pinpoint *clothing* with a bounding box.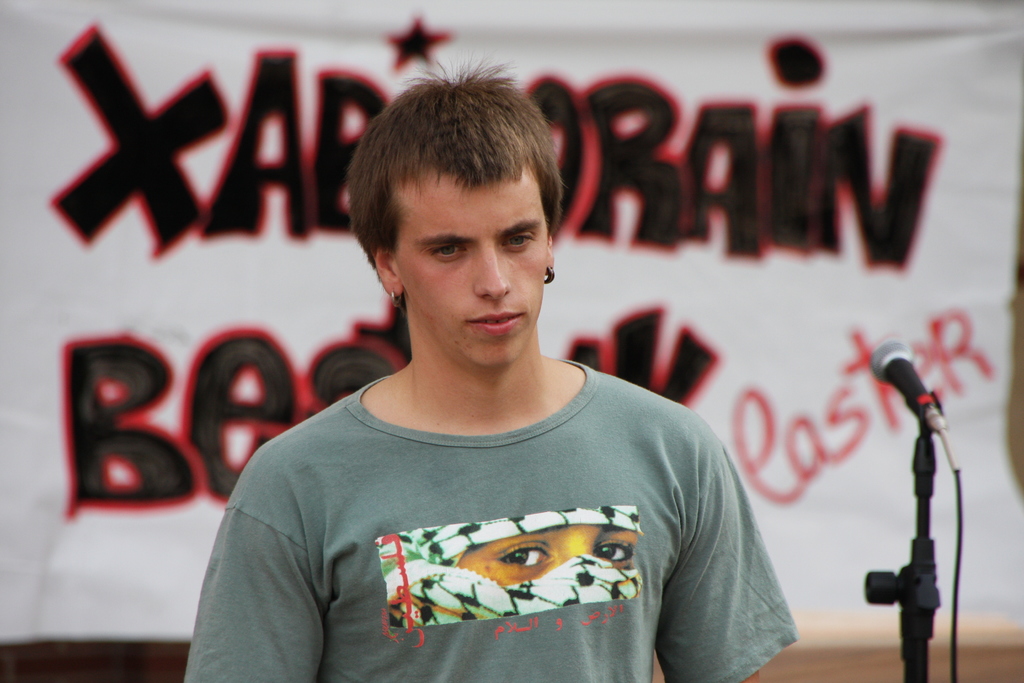
bbox=(211, 345, 782, 675).
